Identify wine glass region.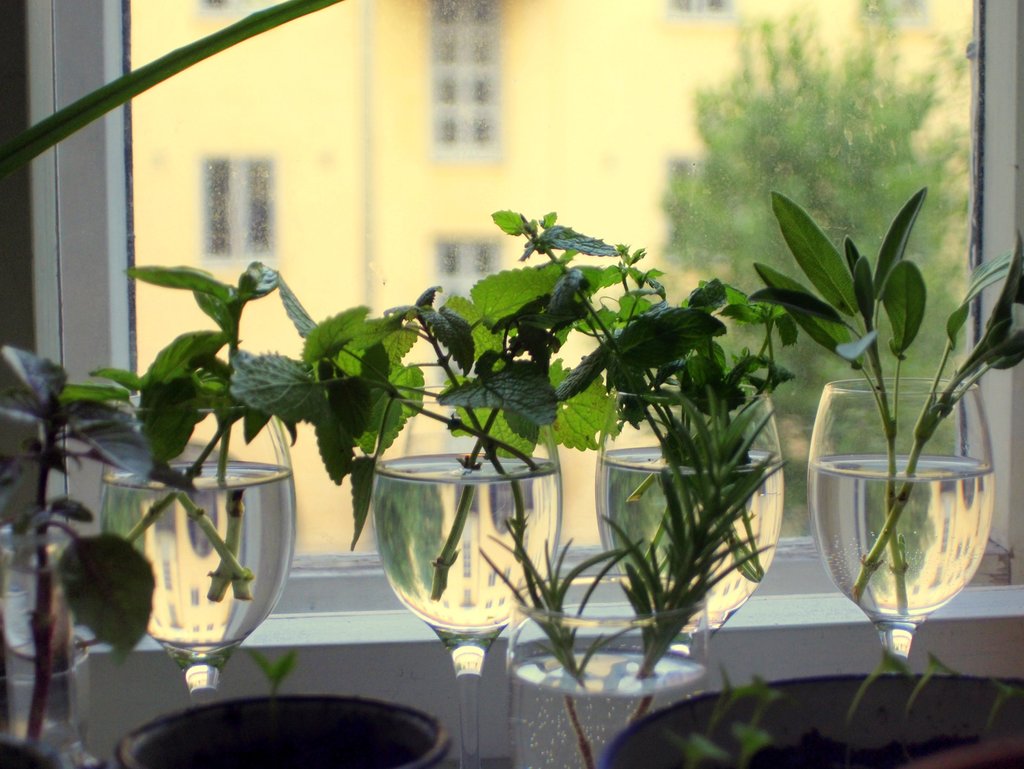
Region: 100,397,293,705.
